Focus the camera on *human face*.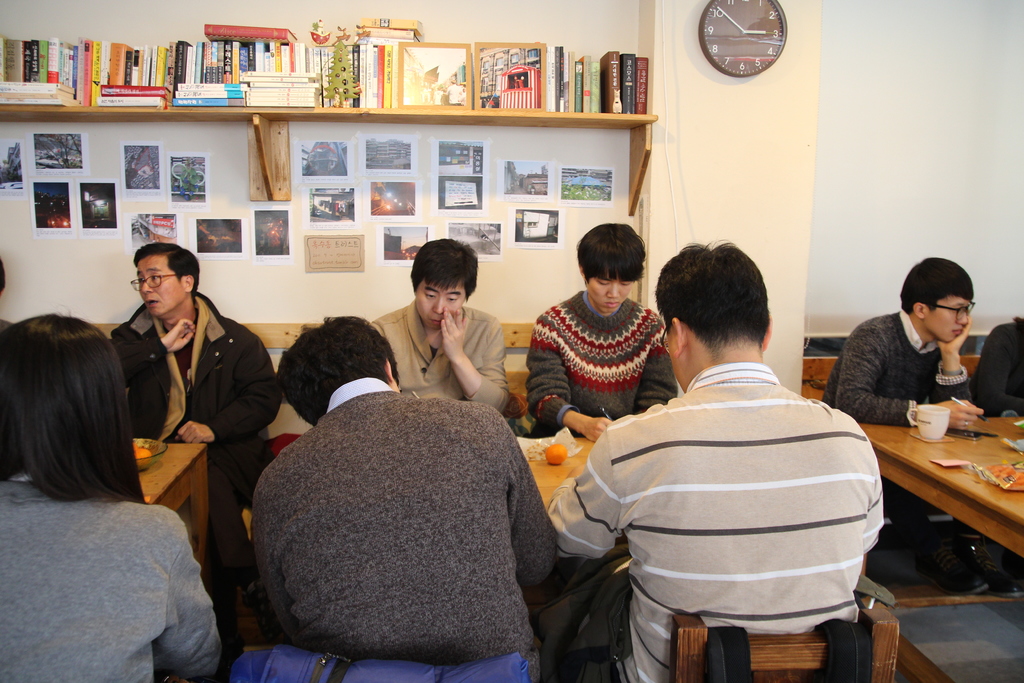
Focus region: box(584, 267, 636, 314).
